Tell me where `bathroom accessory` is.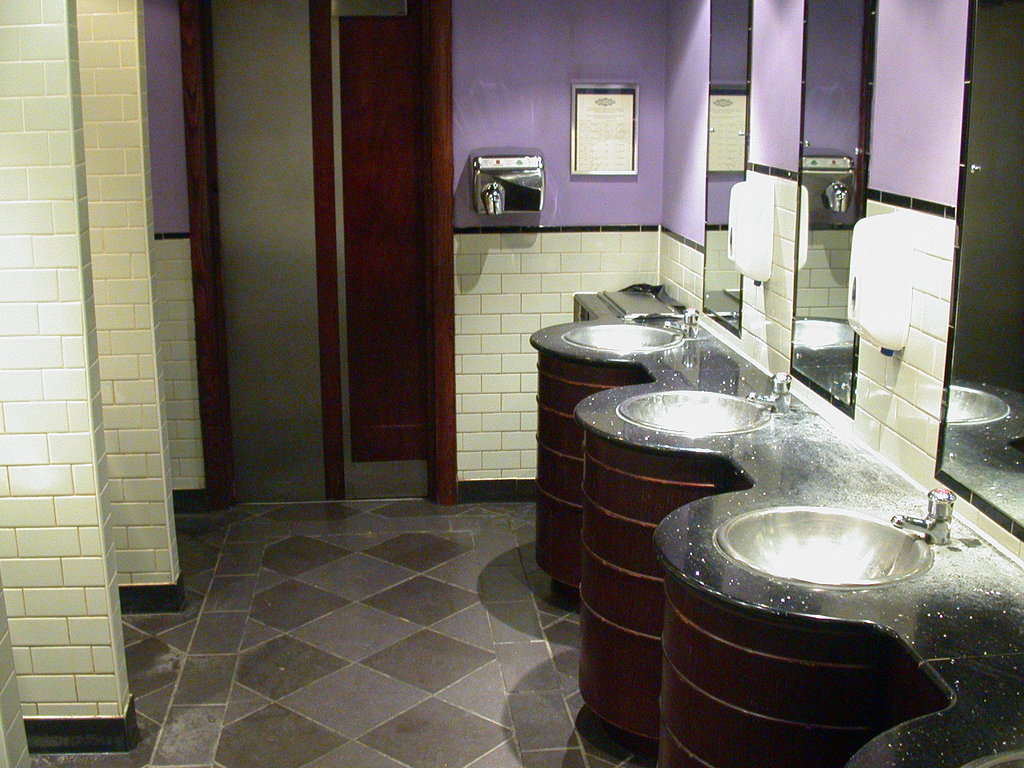
`bathroom accessory` is at locate(576, 371, 785, 739).
